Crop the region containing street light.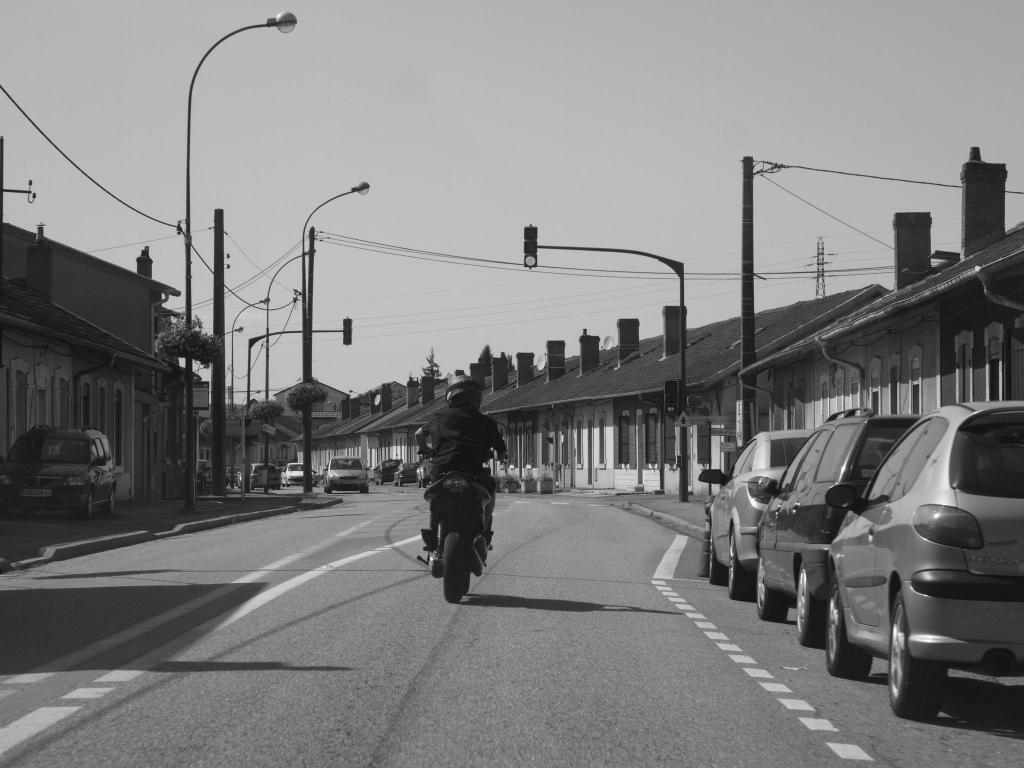
Crop region: 167/15/359/543.
